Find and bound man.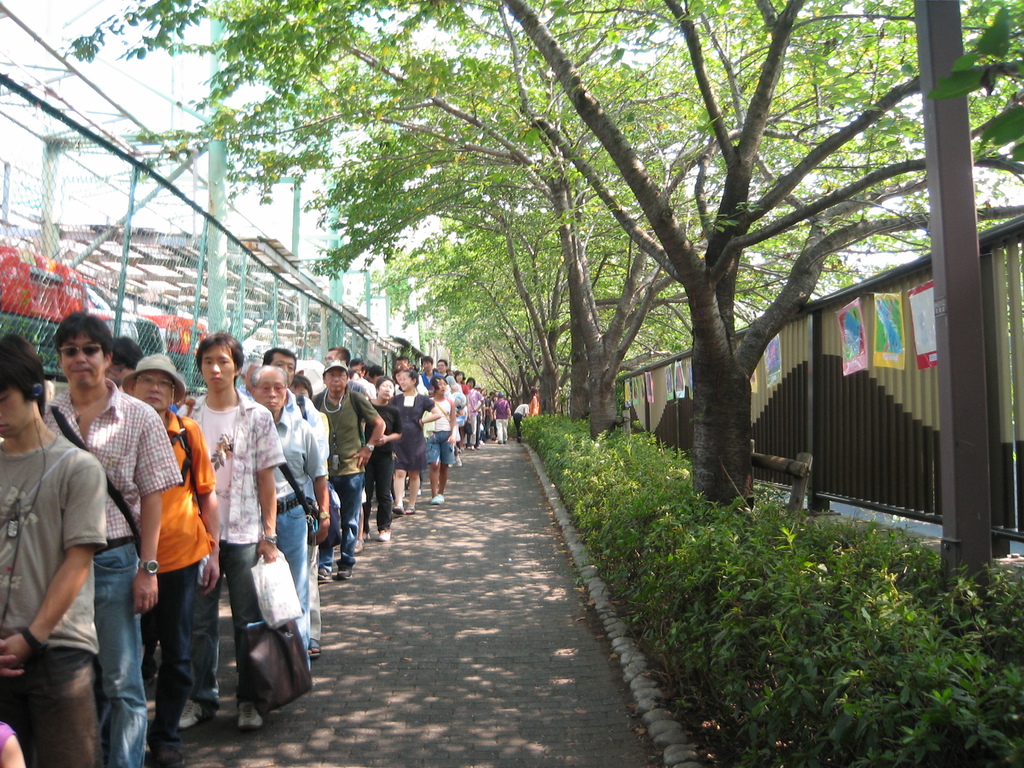
Bound: <box>122,352,221,767</box>.
